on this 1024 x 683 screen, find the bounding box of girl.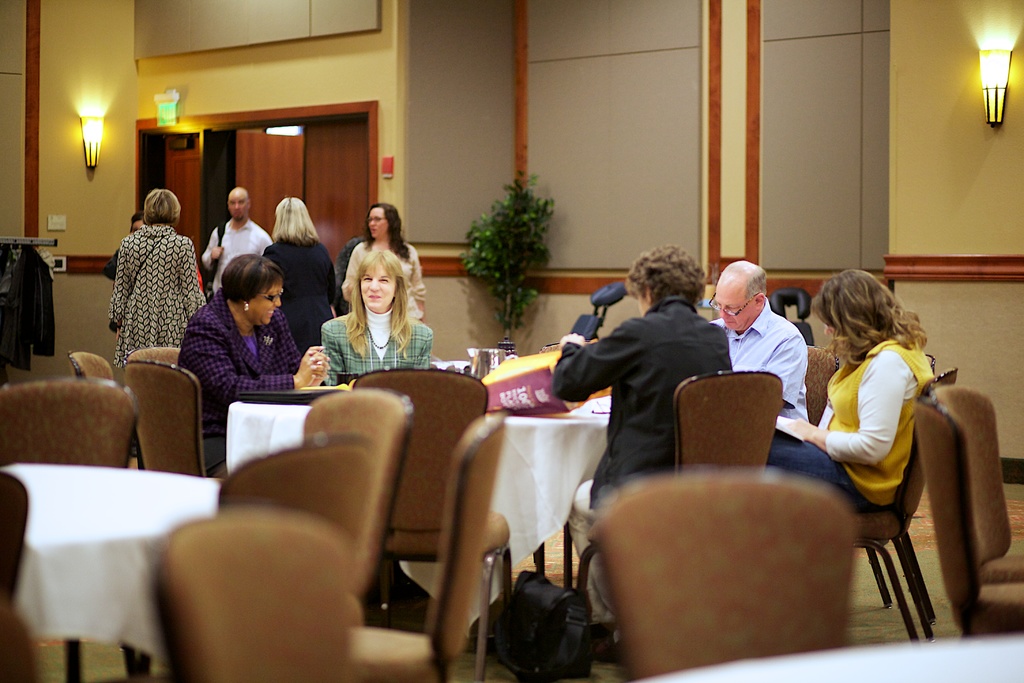
Bounding box: region(767, 264, 925, 513).
